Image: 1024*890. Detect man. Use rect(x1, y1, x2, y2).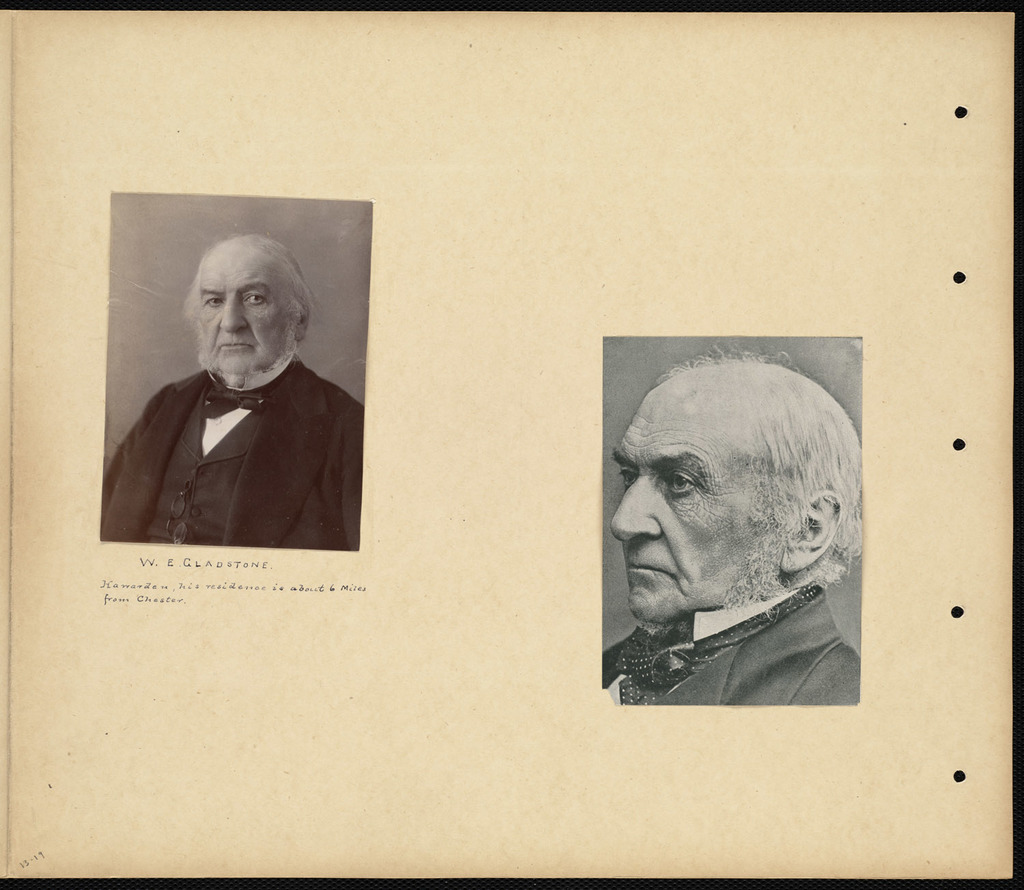
rect(584, 360, 904, 737).
